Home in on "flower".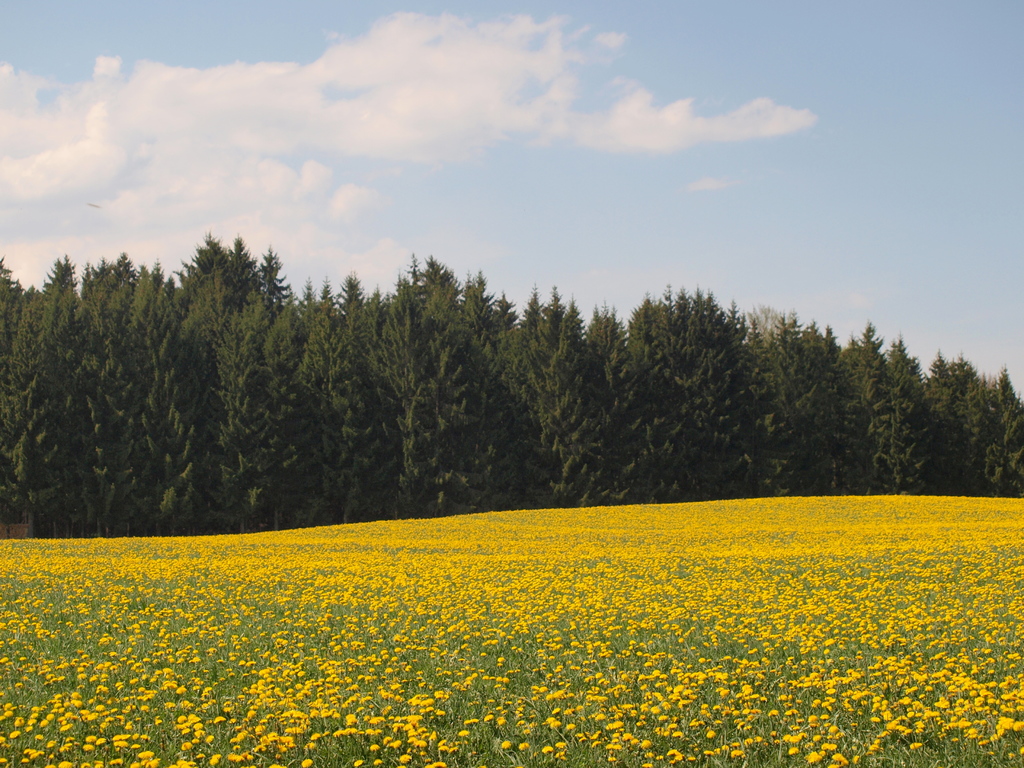
Homed in at region(300, 757, 316, 767).
